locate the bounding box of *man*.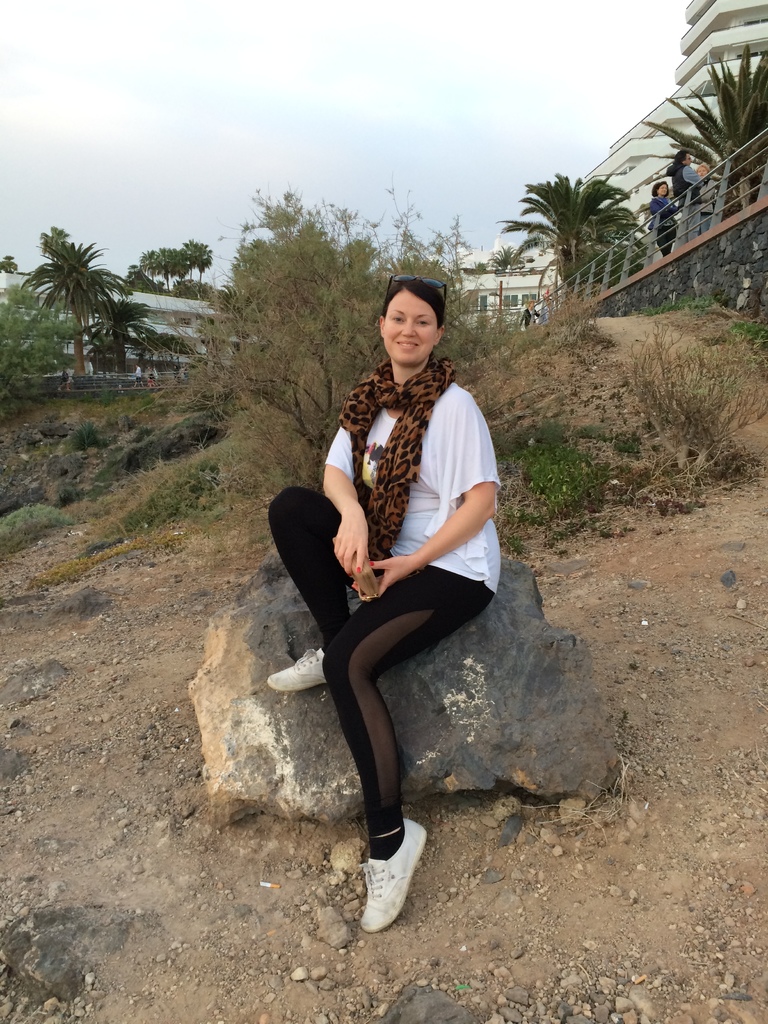
Bounding box: {"x1": 672, "y1": 150, "x2": 700, "y2": 250}.
